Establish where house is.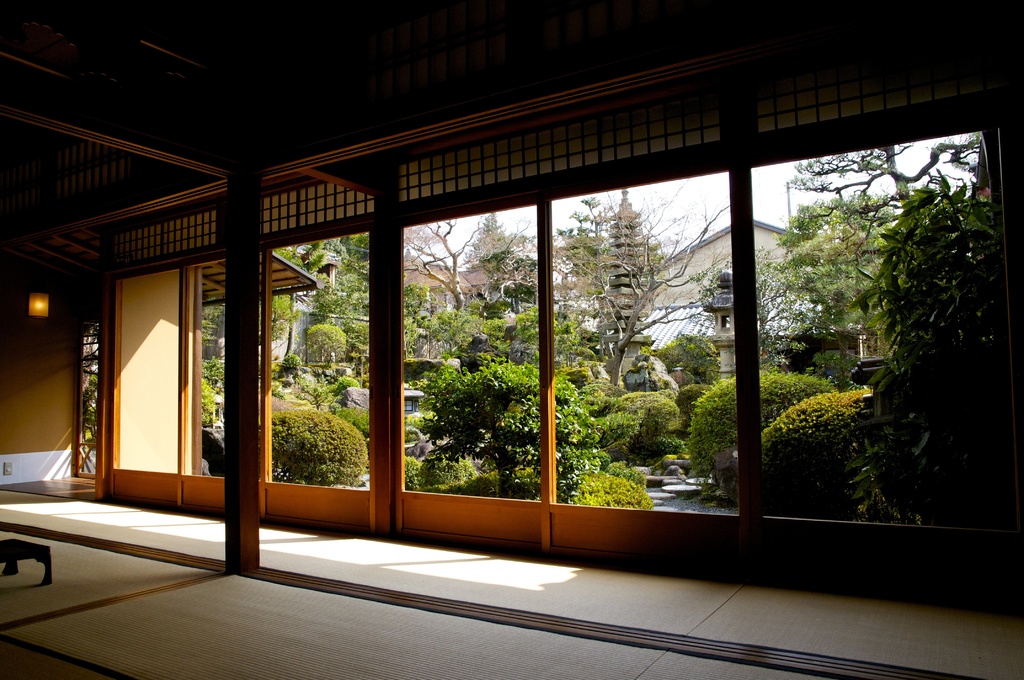
Established at bbox=[570, 216, 883, 398].
